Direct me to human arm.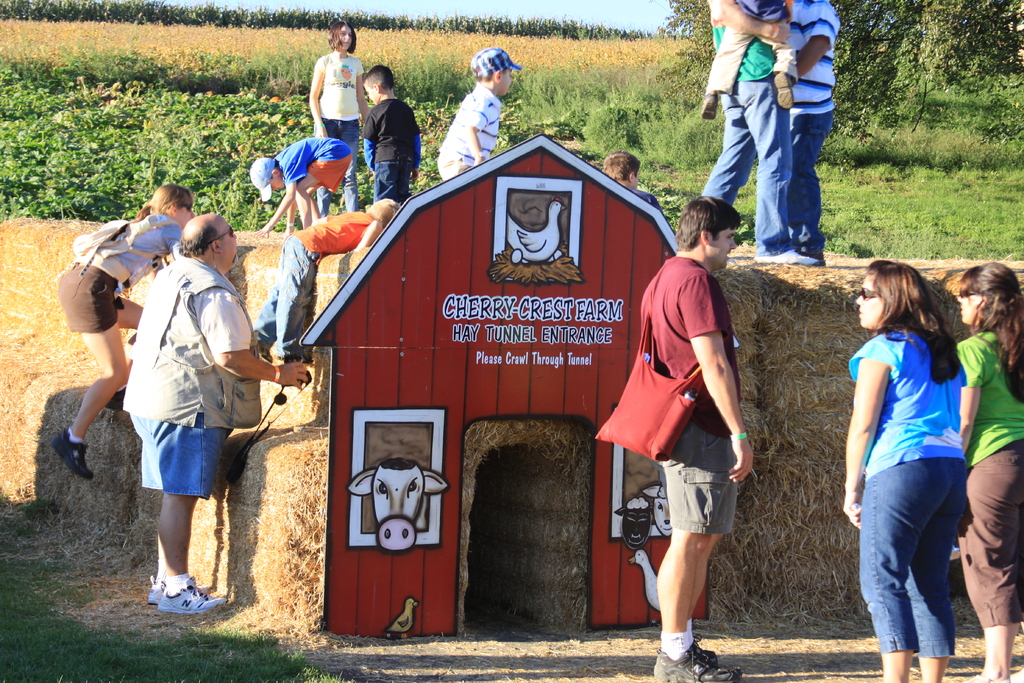
Direction: l=705, t=0, r=794, b=50.
